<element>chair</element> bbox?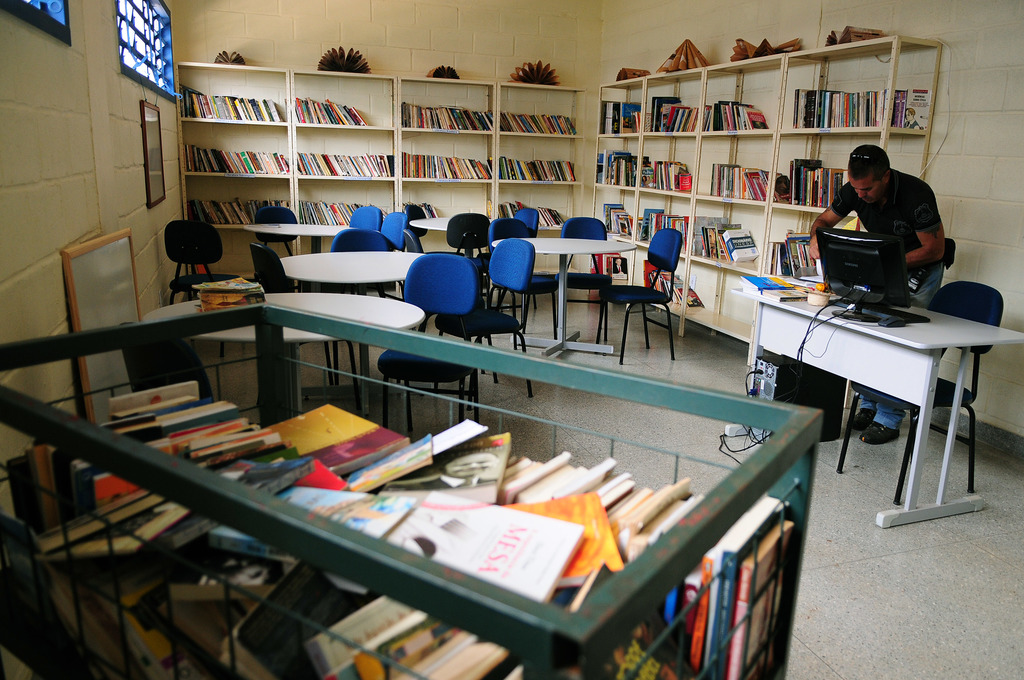
pyautogui.locateOnScreen(438, 239, 534, 393)
